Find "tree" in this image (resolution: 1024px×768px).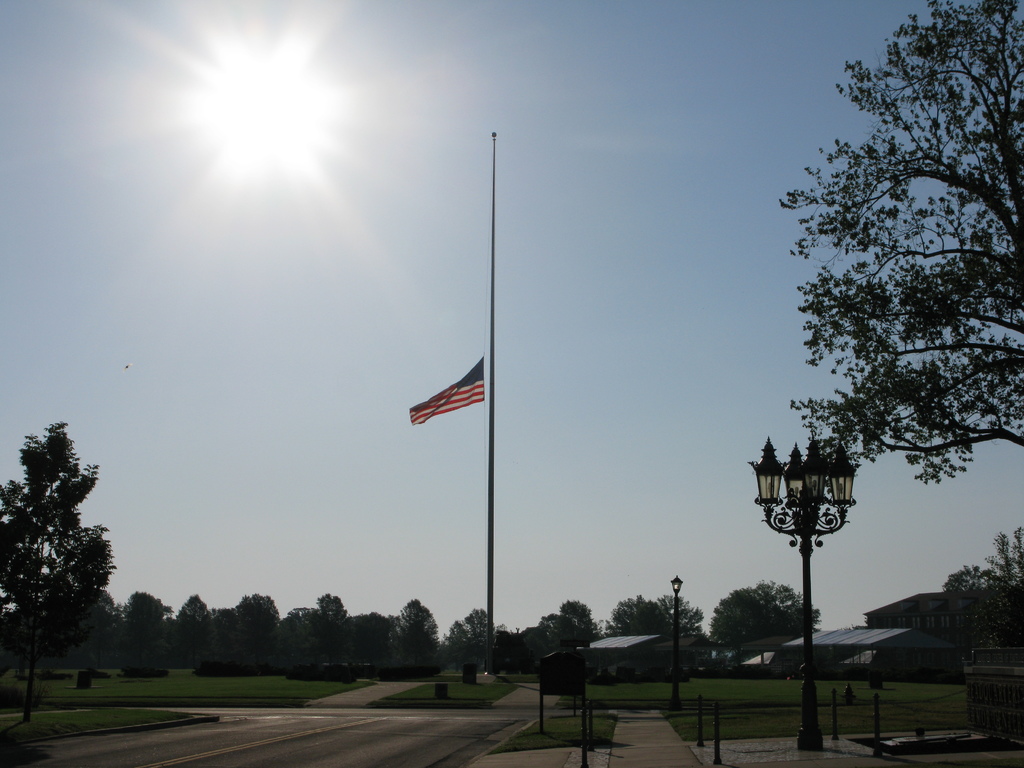
[left=938, top=522, right=1023, bottom=658].
